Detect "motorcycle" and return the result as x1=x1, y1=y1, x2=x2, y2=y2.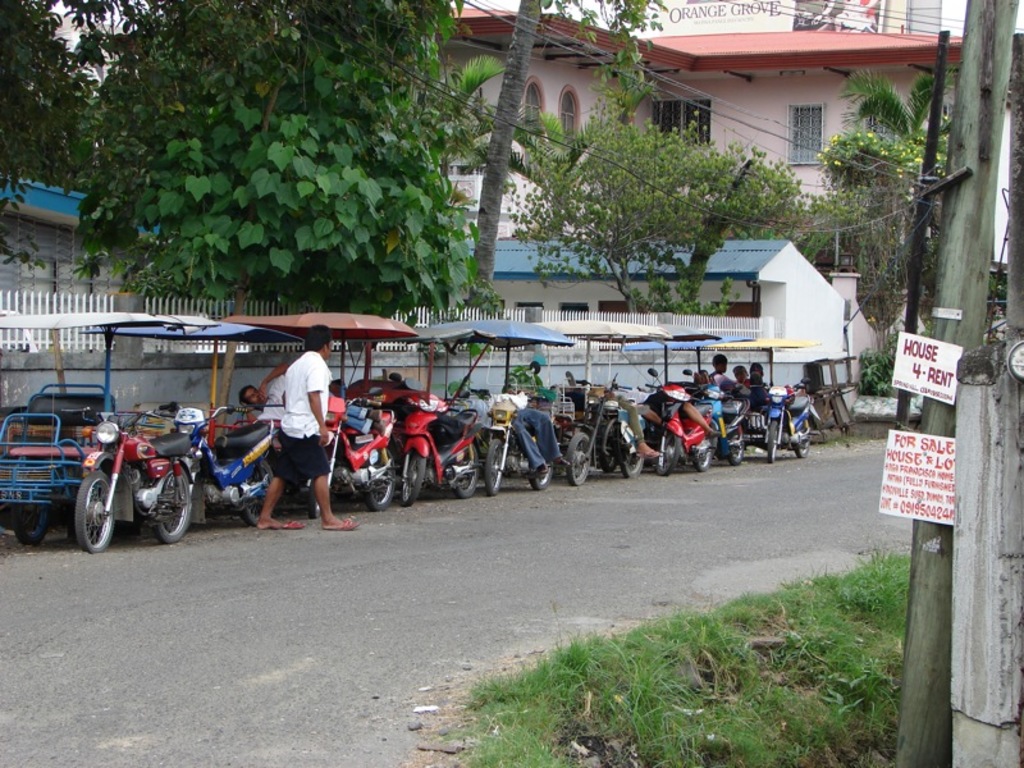
x1=58, y1=410, x2=206, y2=545.
